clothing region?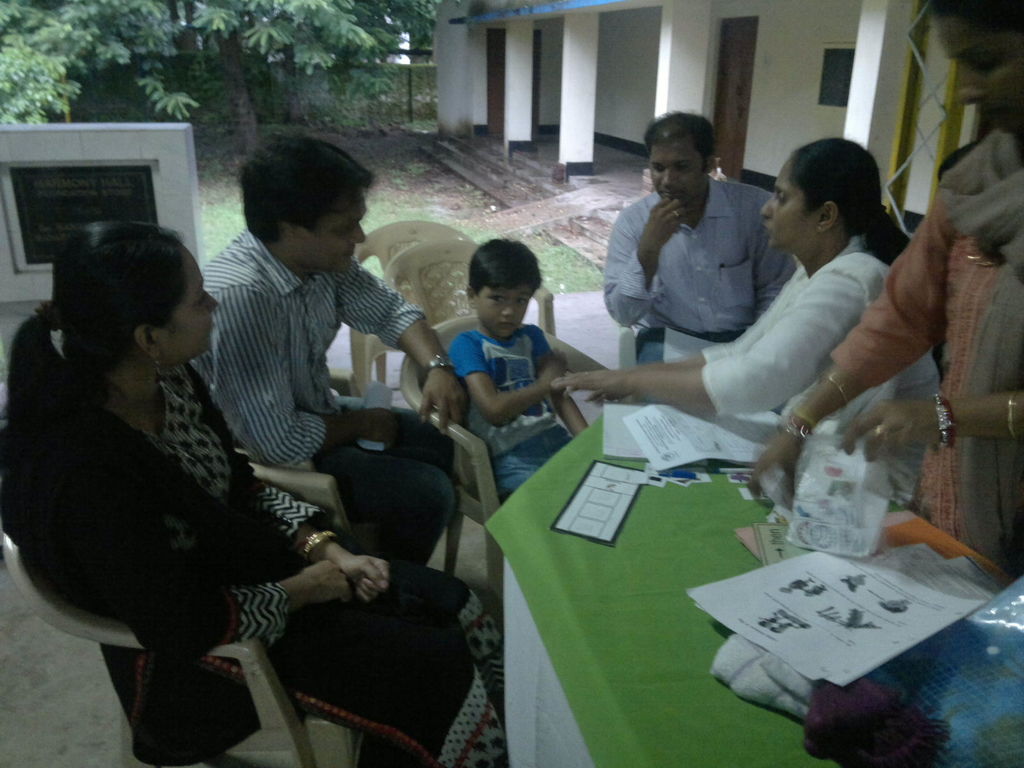
<bbox>185, 229, 429, 557</bbox>
